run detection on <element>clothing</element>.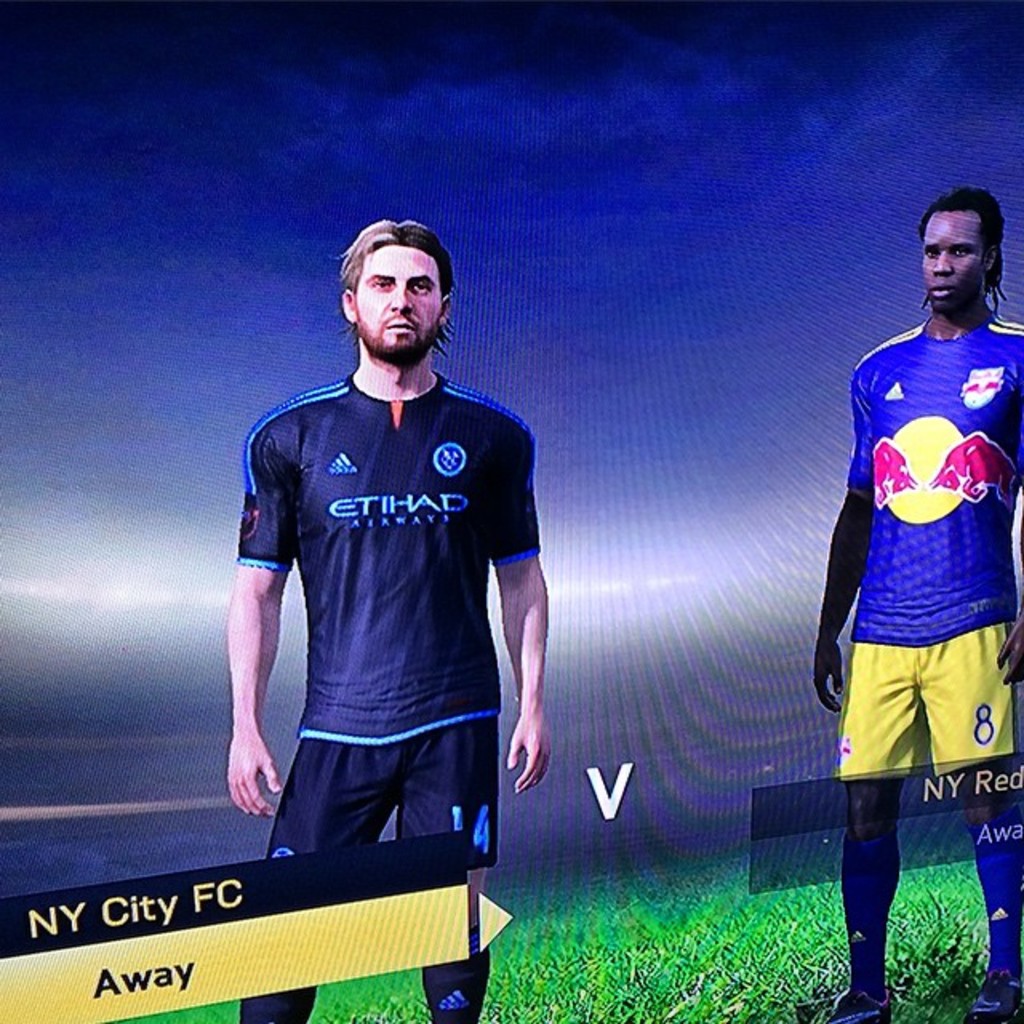
Result: left=838, top=322, right=1022, bottom=786.
